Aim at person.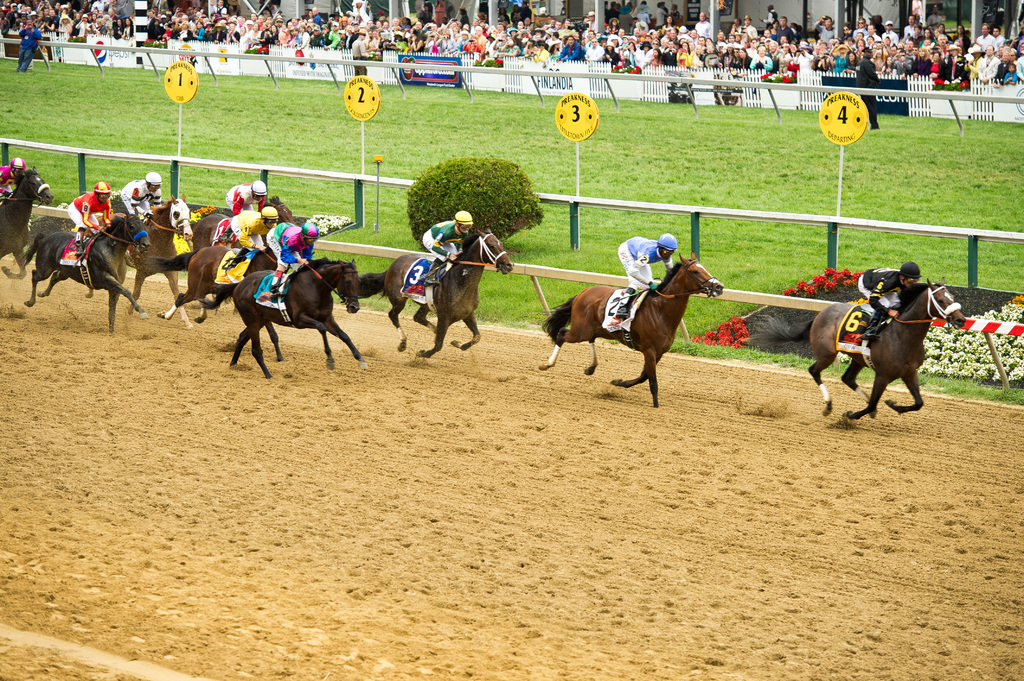
Aimed at (225, 177, 262, 214).
